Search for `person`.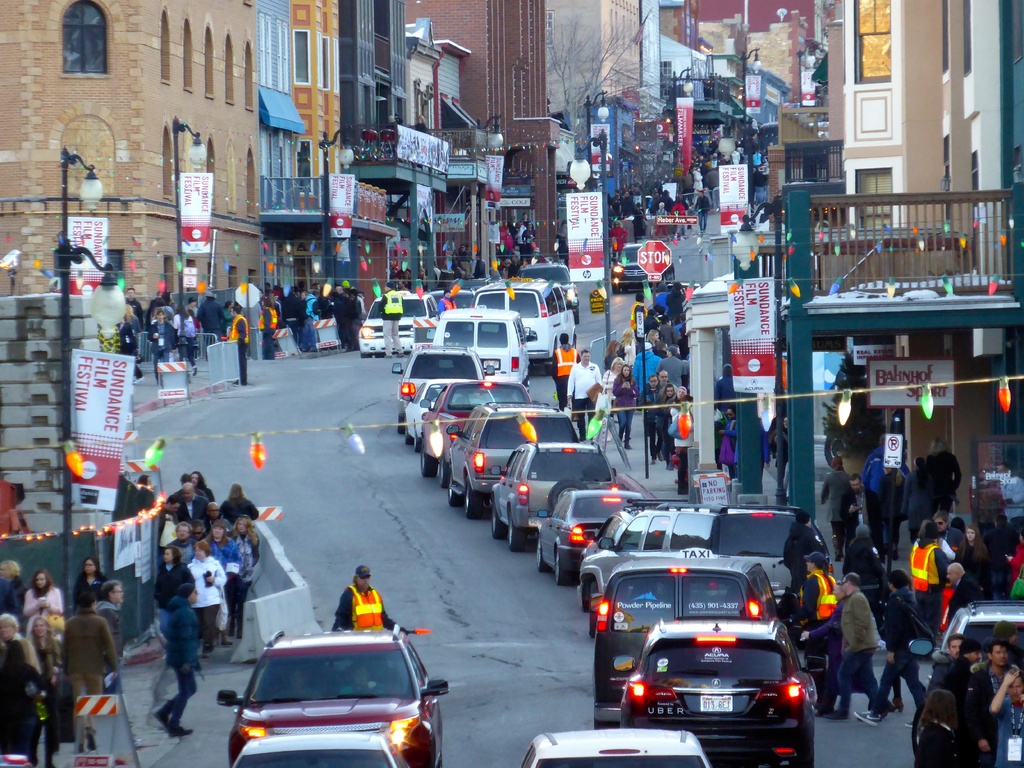
Found at {"x1": 404, "y1": 269, "x2": 411, "y2": 291}.
